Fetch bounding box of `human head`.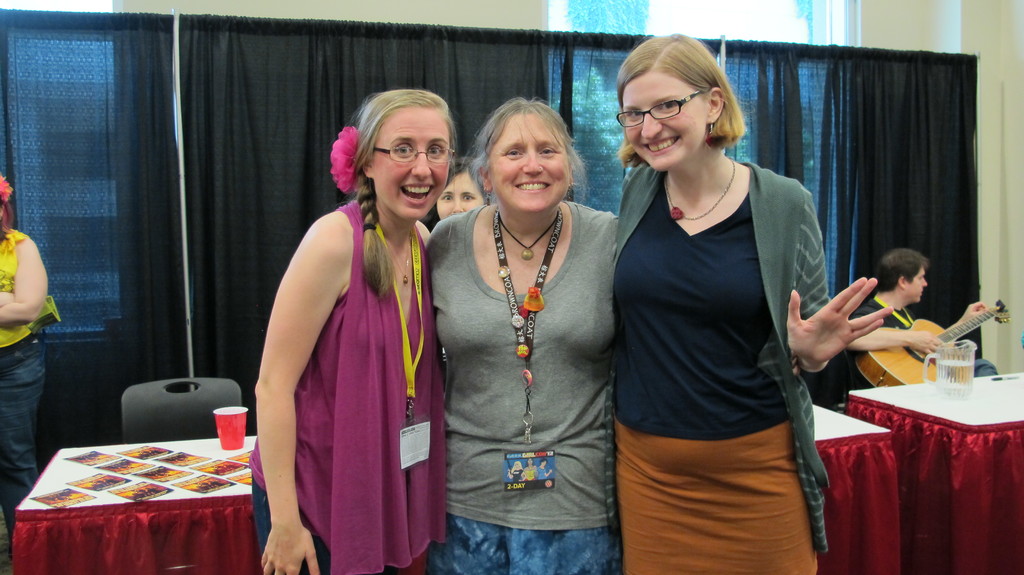
Bbox: [362, 92, 451, 216].
